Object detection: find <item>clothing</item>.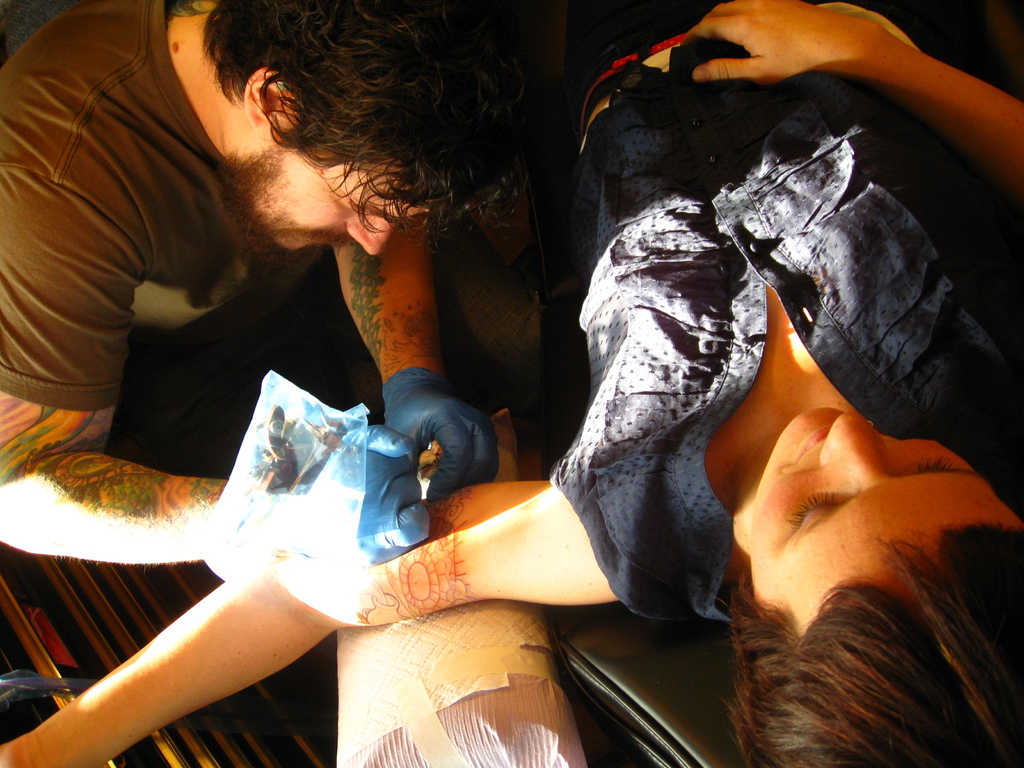
551/13/1023/630.
